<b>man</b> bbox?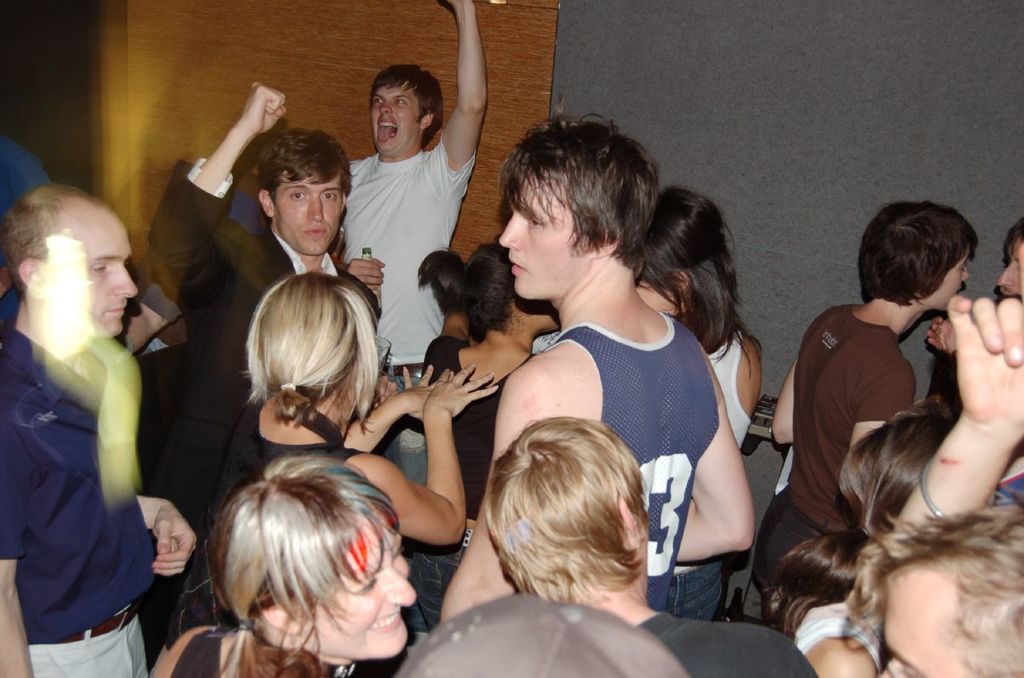
(337, 0, 486, 642)
